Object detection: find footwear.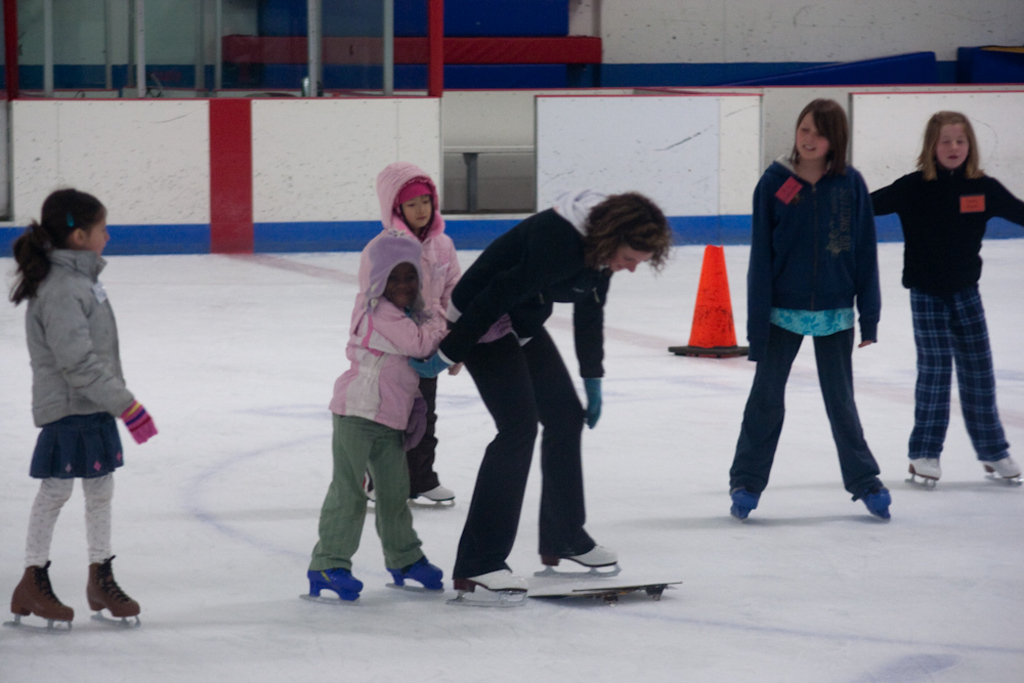
[306, 565, 364, 608].
